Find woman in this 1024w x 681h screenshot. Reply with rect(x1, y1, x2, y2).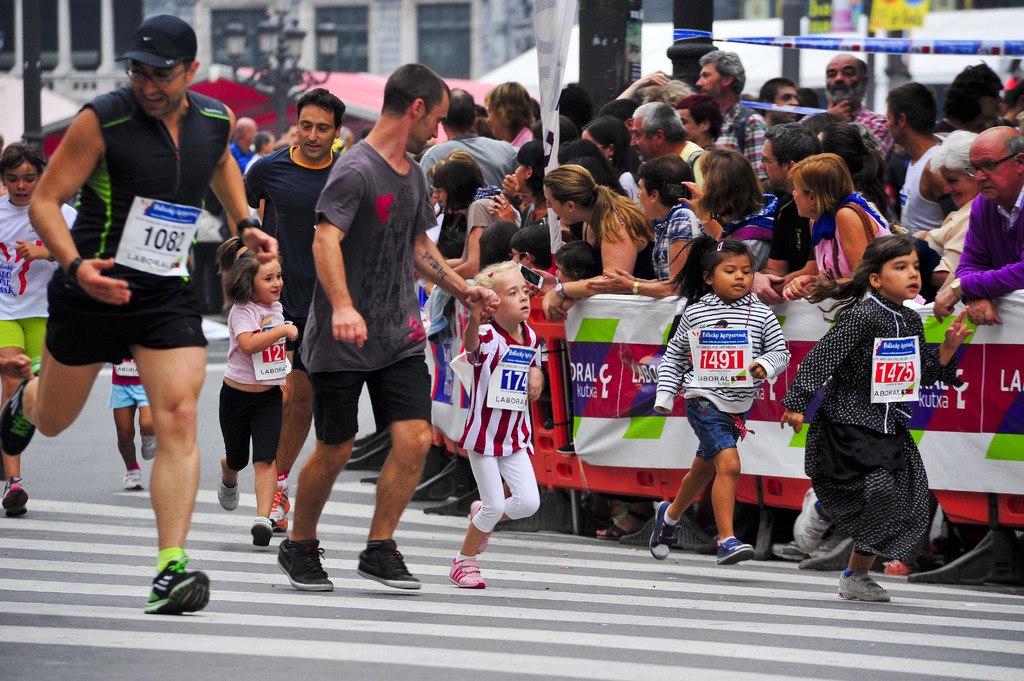
rect(776, 145, 900, 298).
